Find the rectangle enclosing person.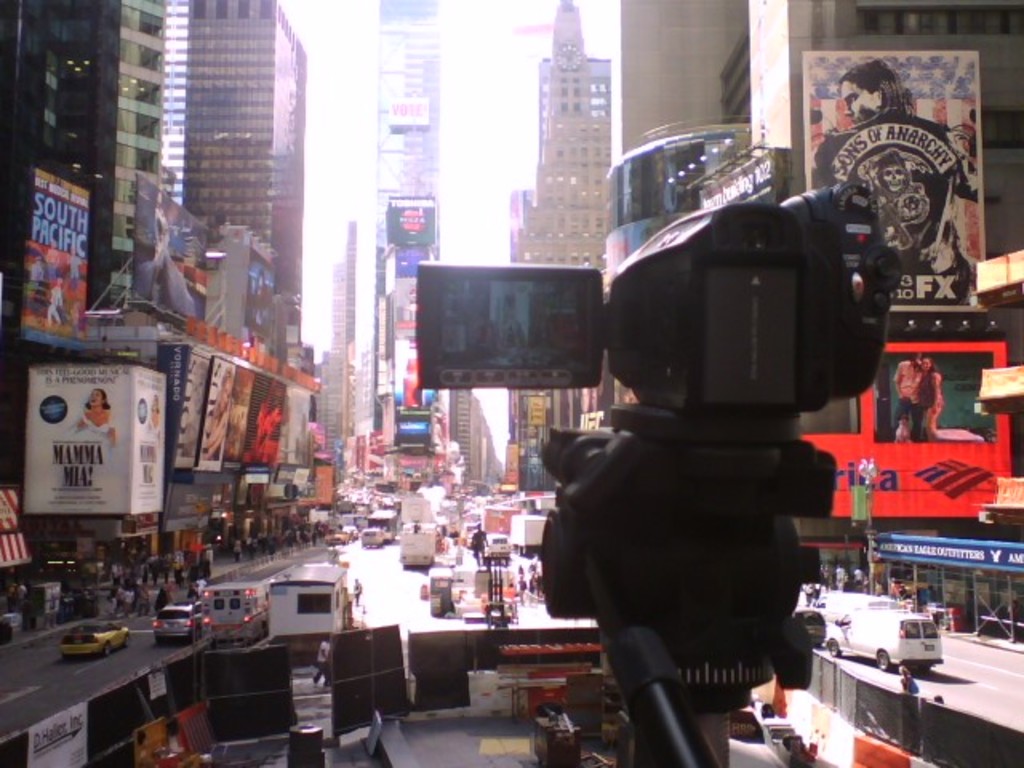
808/56/979/285.
